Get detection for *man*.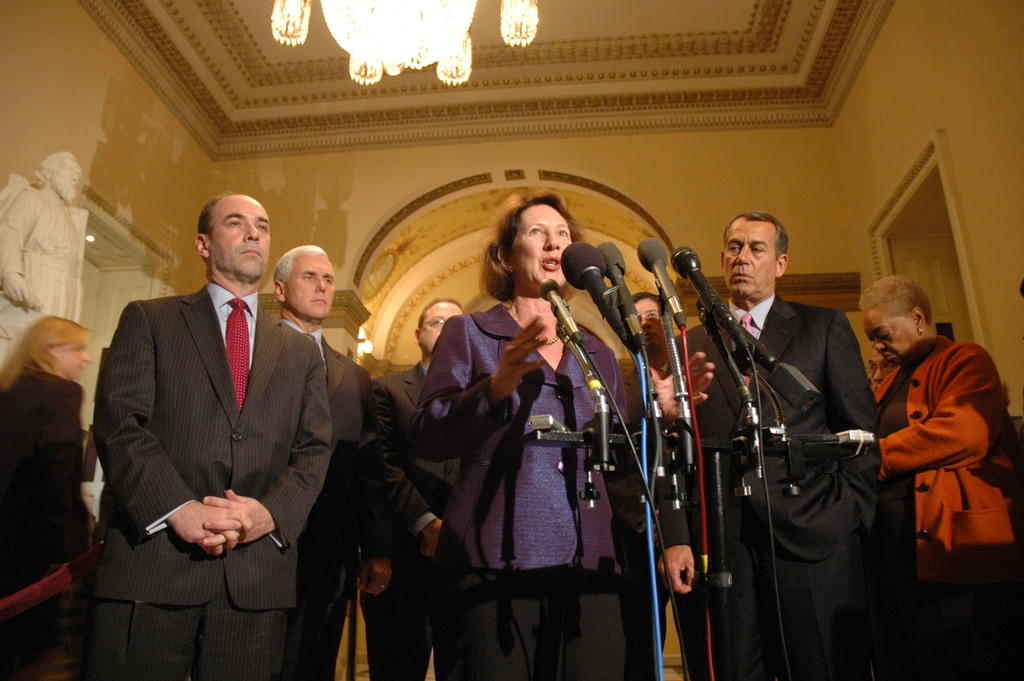
Detection: x1=621, y1=291, x2=723, y2=680.
